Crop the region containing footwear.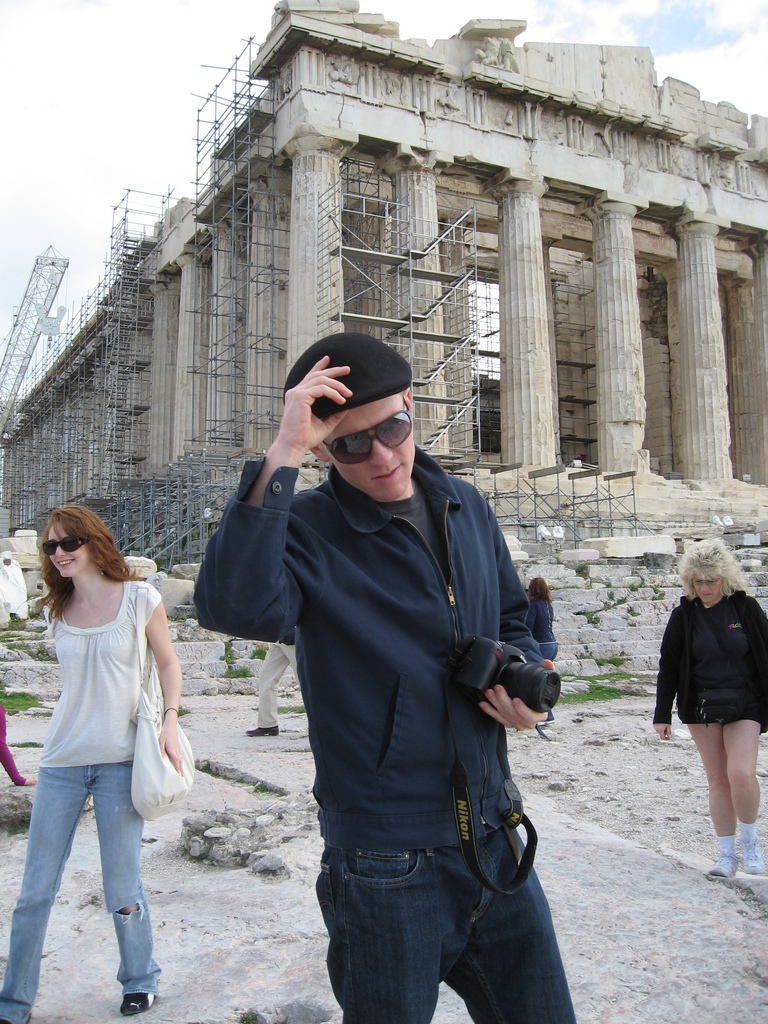
Crop region: 115,970,161,1012.
